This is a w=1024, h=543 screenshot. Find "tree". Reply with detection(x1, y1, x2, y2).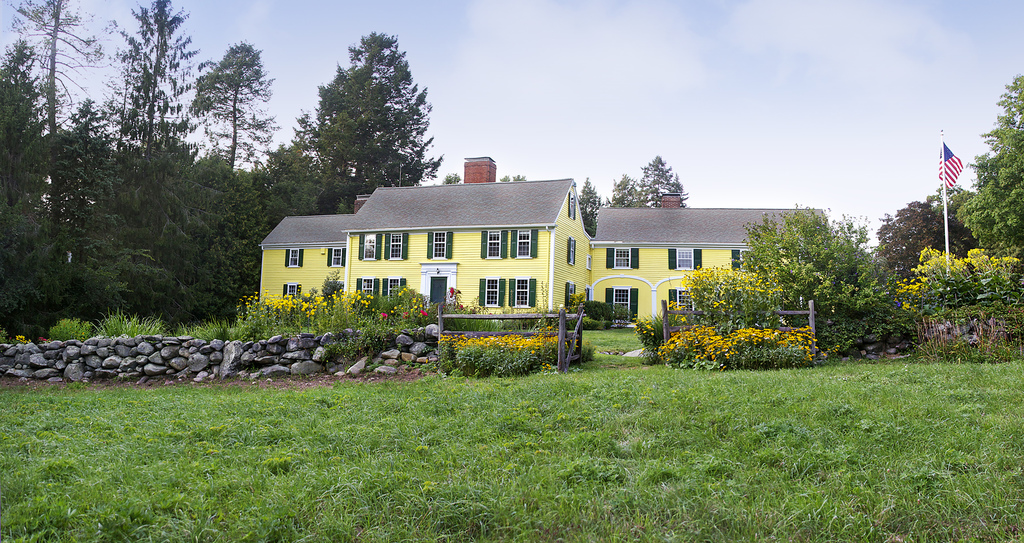
detection(676, 258, 797, 315).
